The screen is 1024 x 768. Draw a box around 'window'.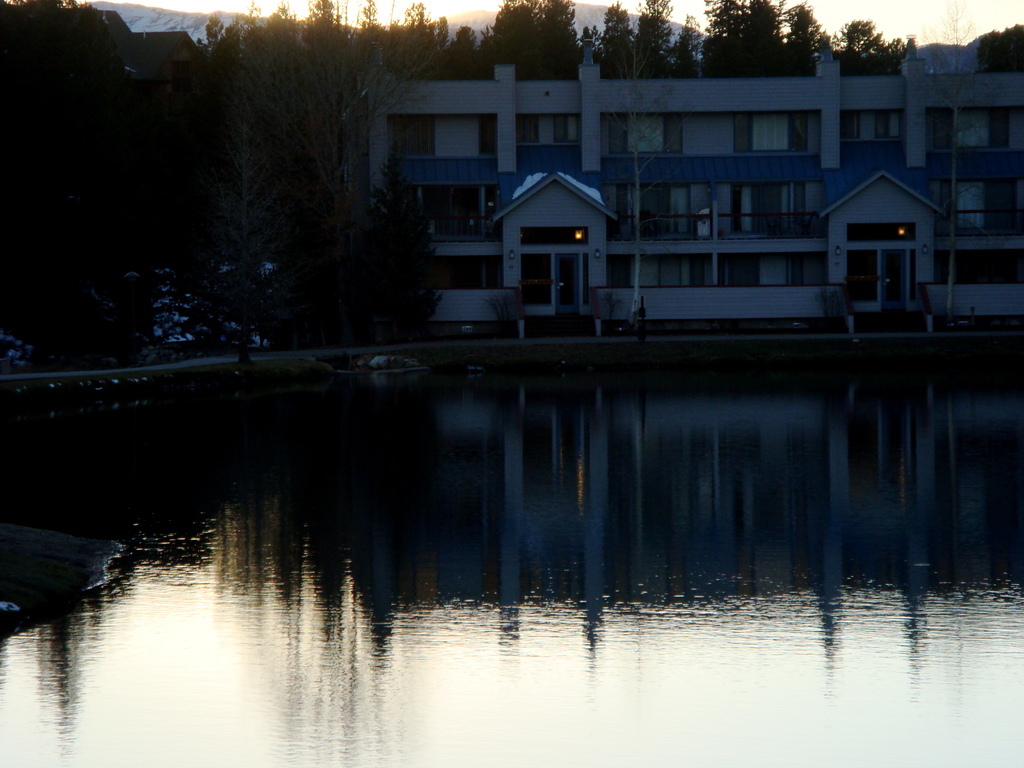
box(515, 118, 545, 148).
